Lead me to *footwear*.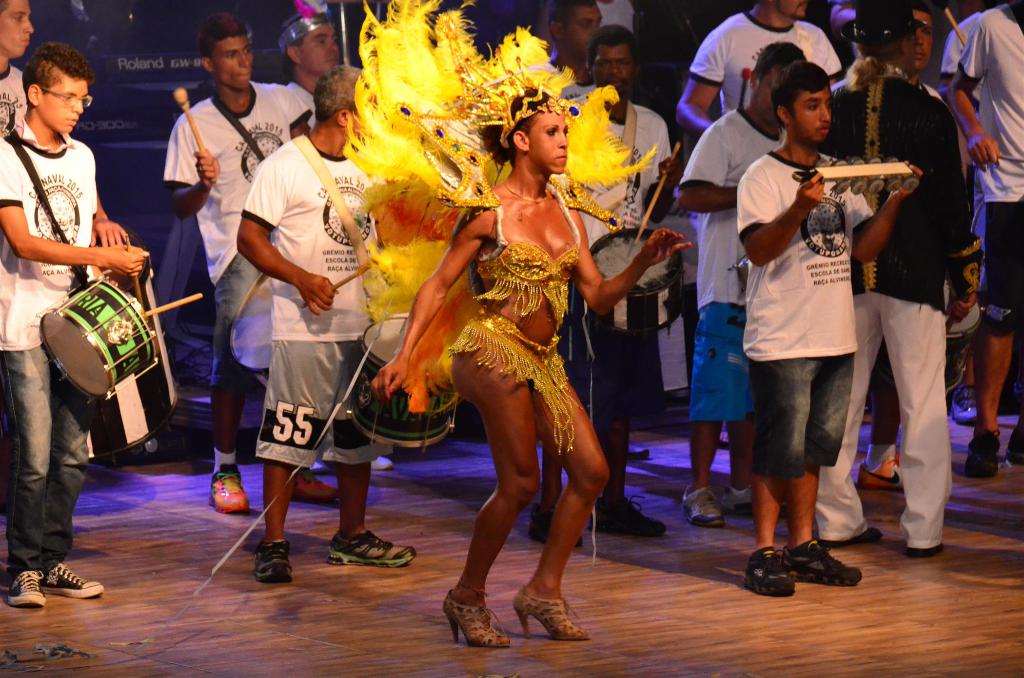
Lead to l=42, t=563, r=104, b=597.
